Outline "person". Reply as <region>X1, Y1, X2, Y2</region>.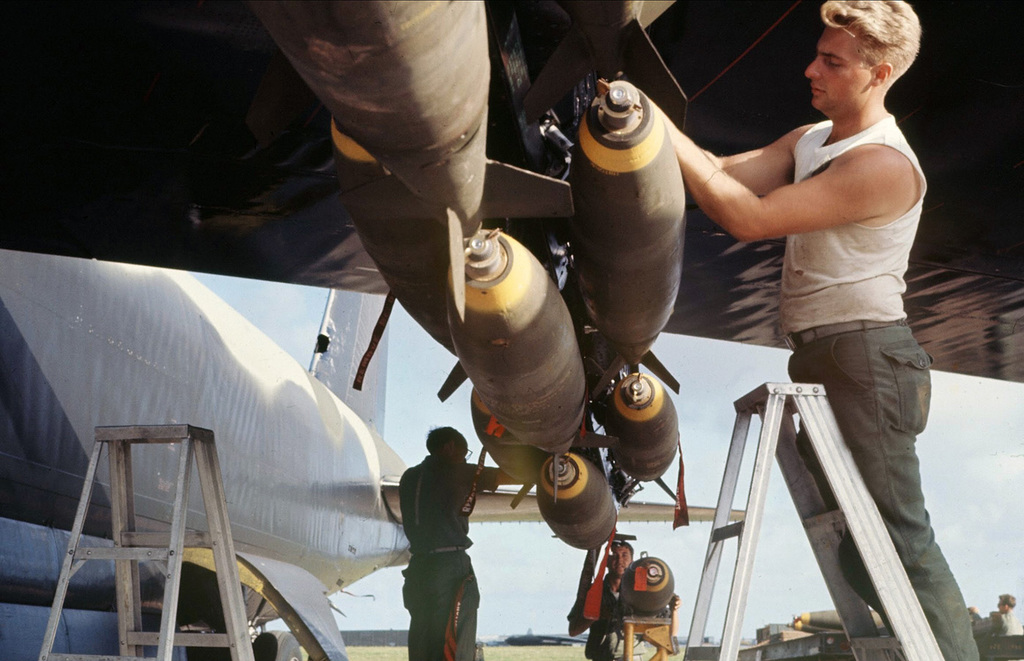
<region>578, 536, 639, 660</region>.
